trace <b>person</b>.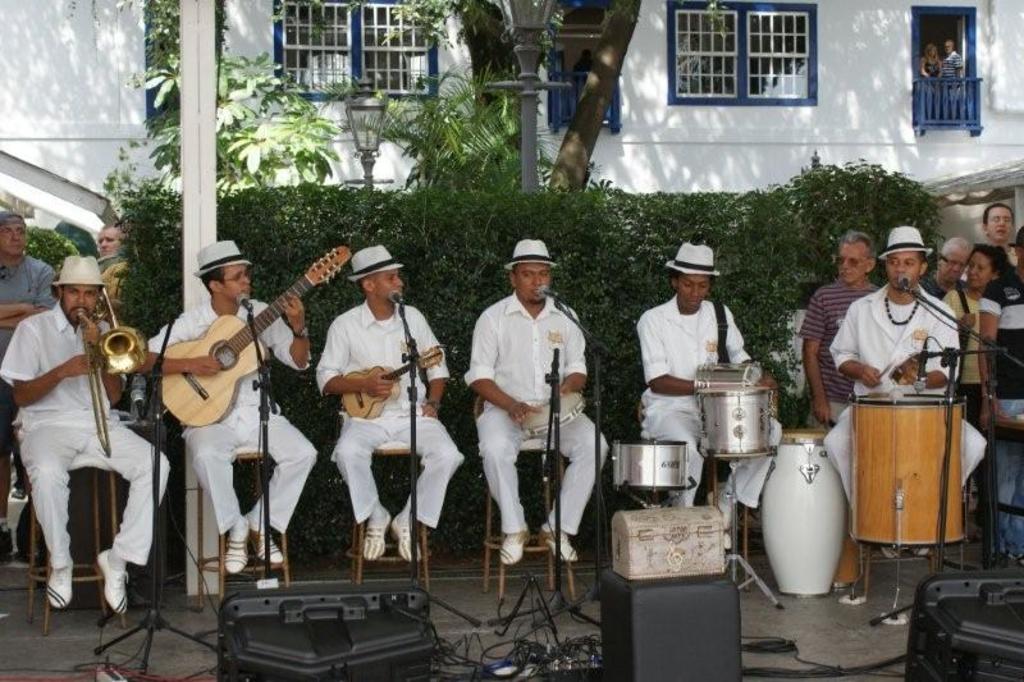
Traced to bbox=(946, 246, 1010, 430).
